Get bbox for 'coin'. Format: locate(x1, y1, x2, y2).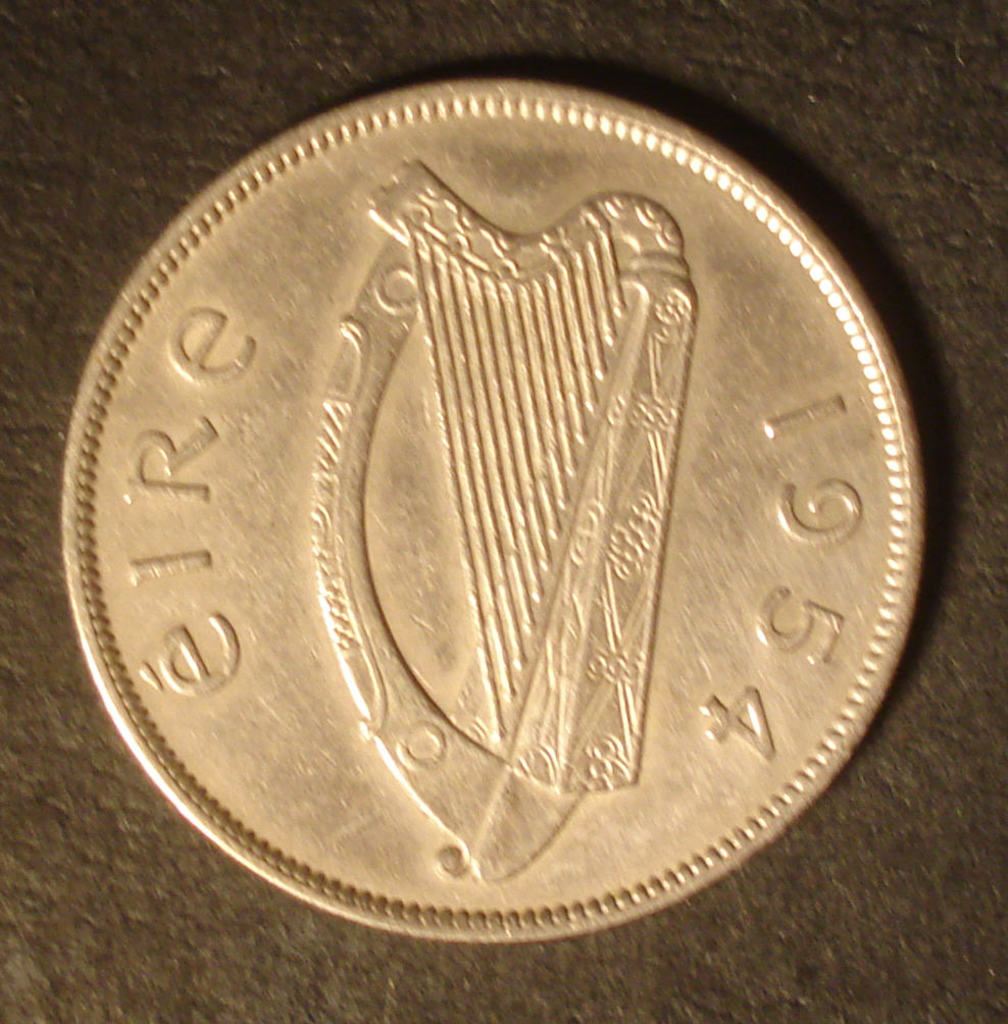
locate(54, 81, 929, 946).
